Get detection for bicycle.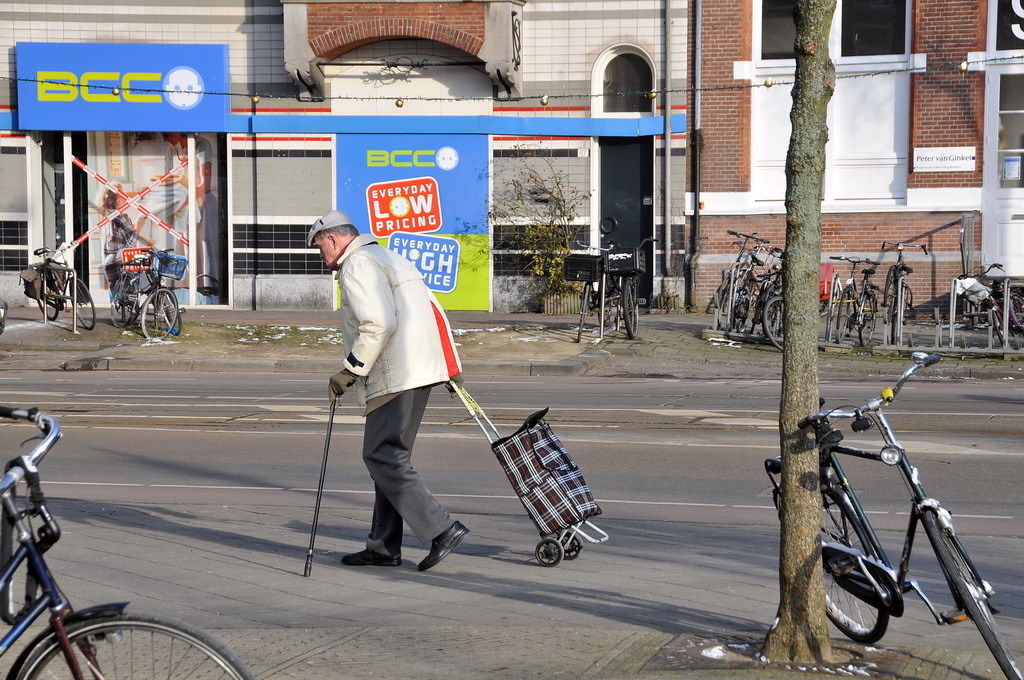
Detection: l=599, t=235, r=660, b=341.
